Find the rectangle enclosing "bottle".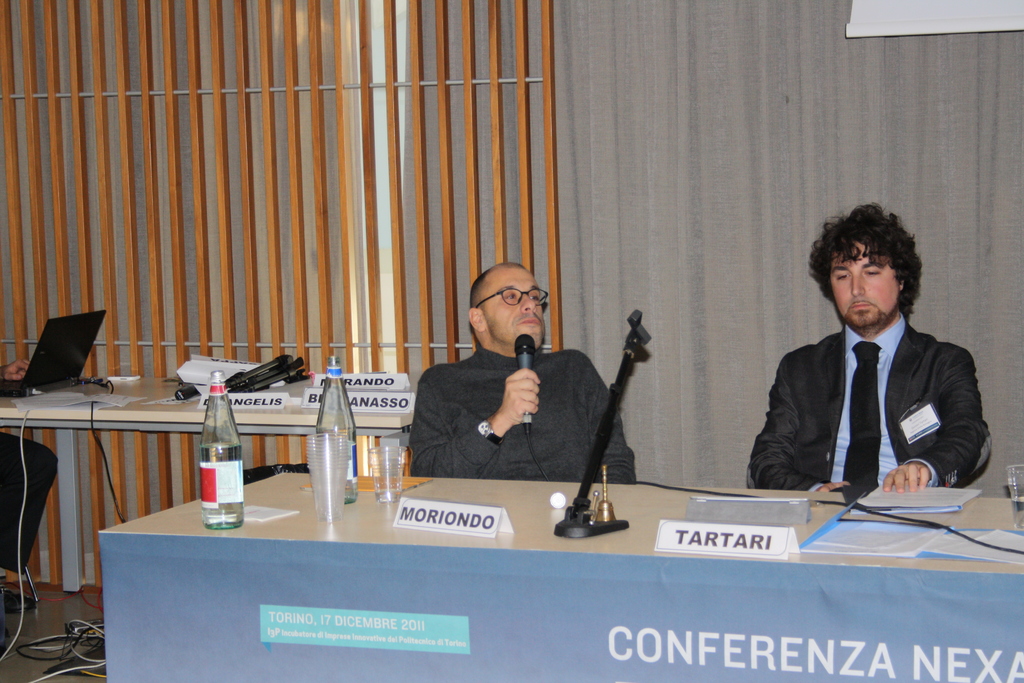
182/393/239/519.
